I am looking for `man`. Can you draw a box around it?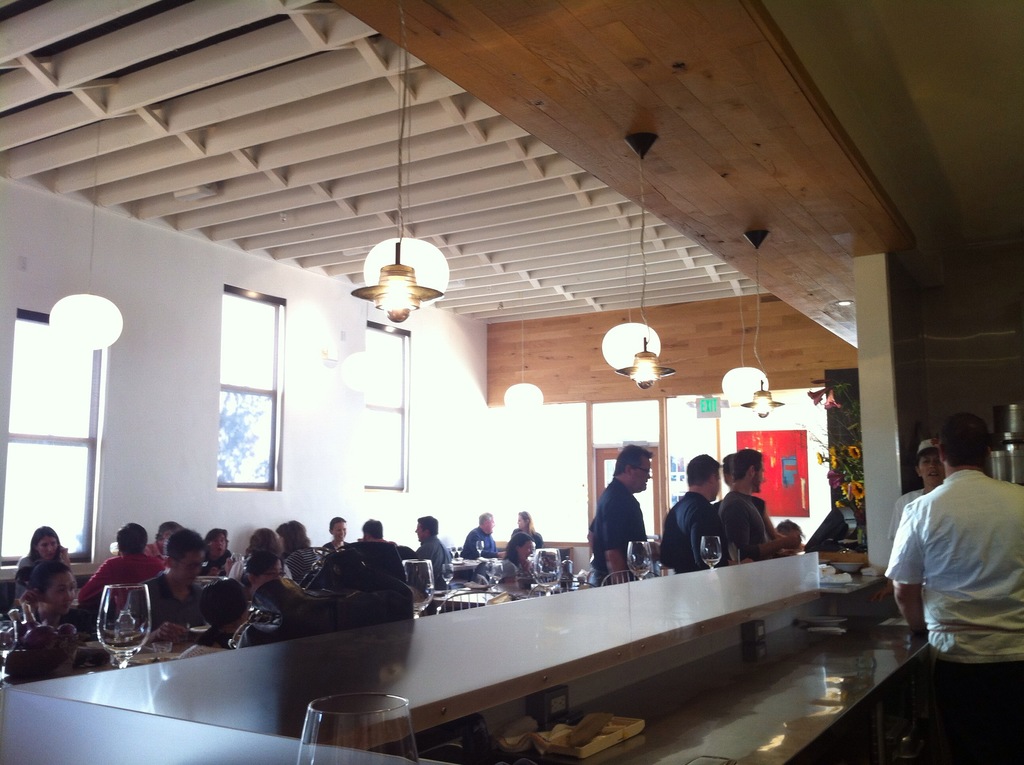
Sure, the bounding box is l=590, t=461, r=669, b=583.
